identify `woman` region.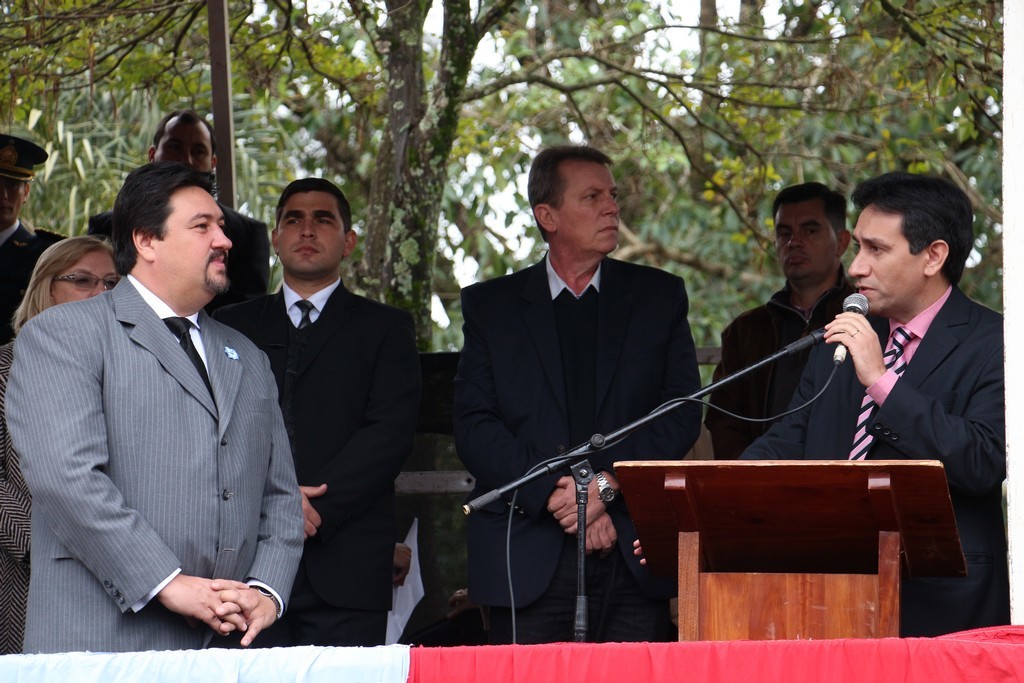
Region: Rect(0, 255, 119, 661).
